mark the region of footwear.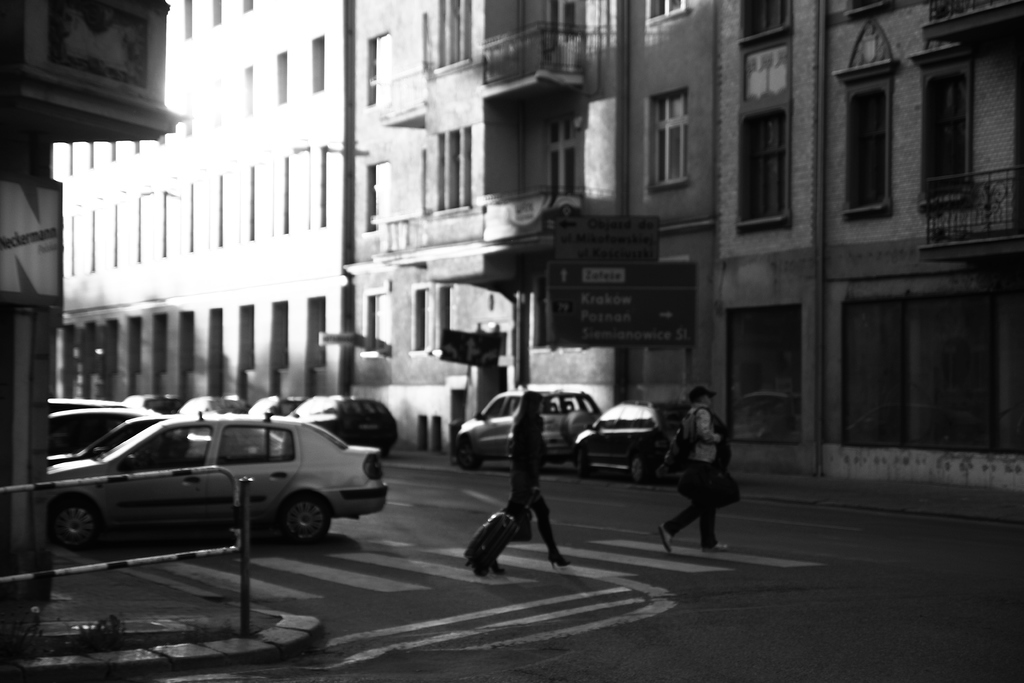
Region: (x1=657, y1=521, x2=672, y2=554).
